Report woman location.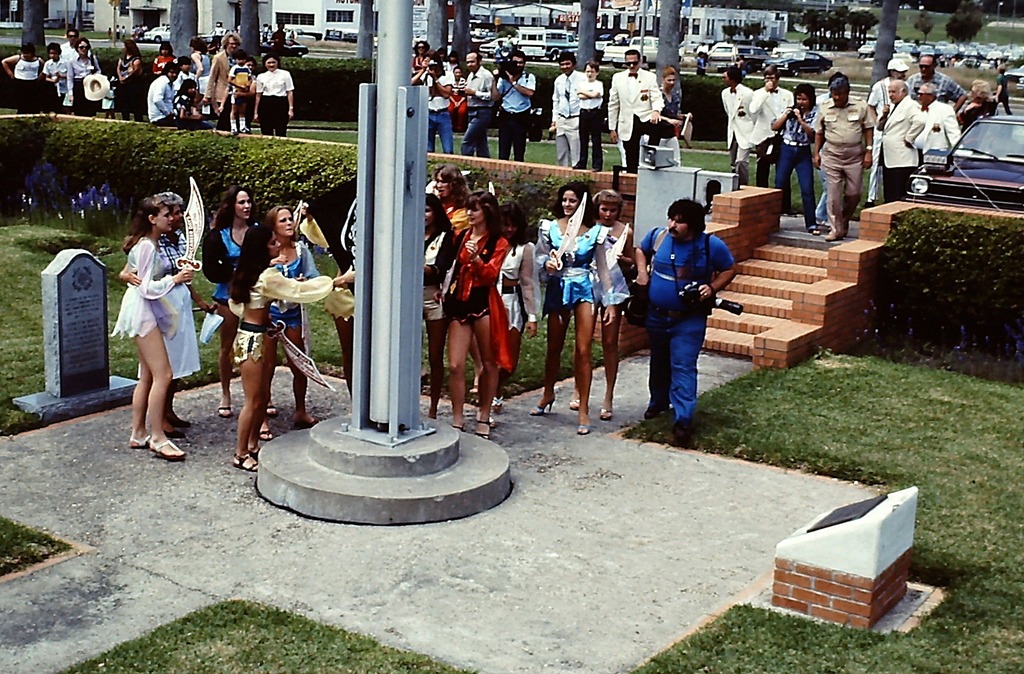
Report: 524, 164, 601, 437.
